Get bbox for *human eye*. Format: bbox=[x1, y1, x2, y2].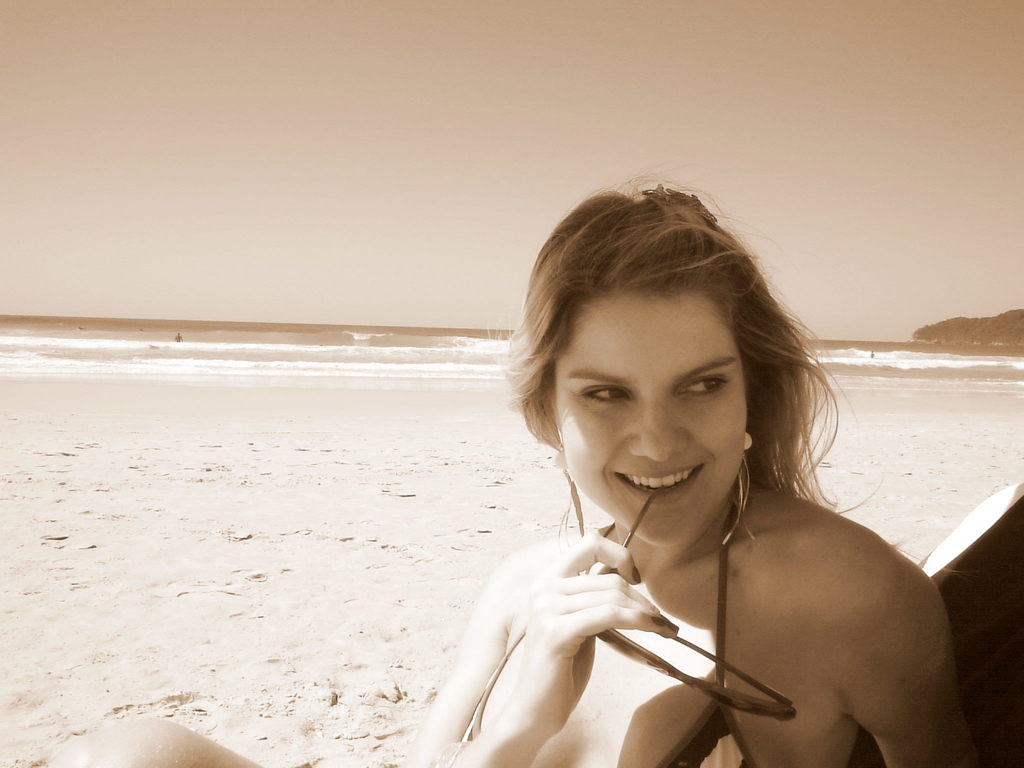
bbox=[578, 381, 639, 408].
